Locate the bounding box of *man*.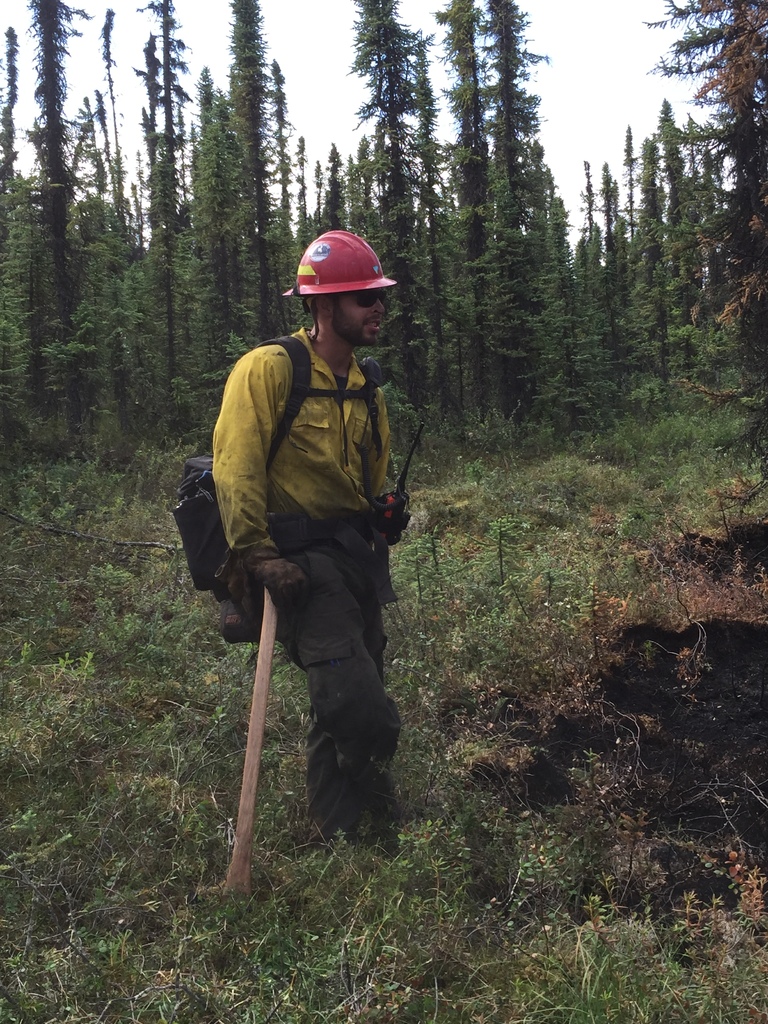
Bounding box: {"left": 197, "top": 223, "right": 429, "bottom": 921}.
